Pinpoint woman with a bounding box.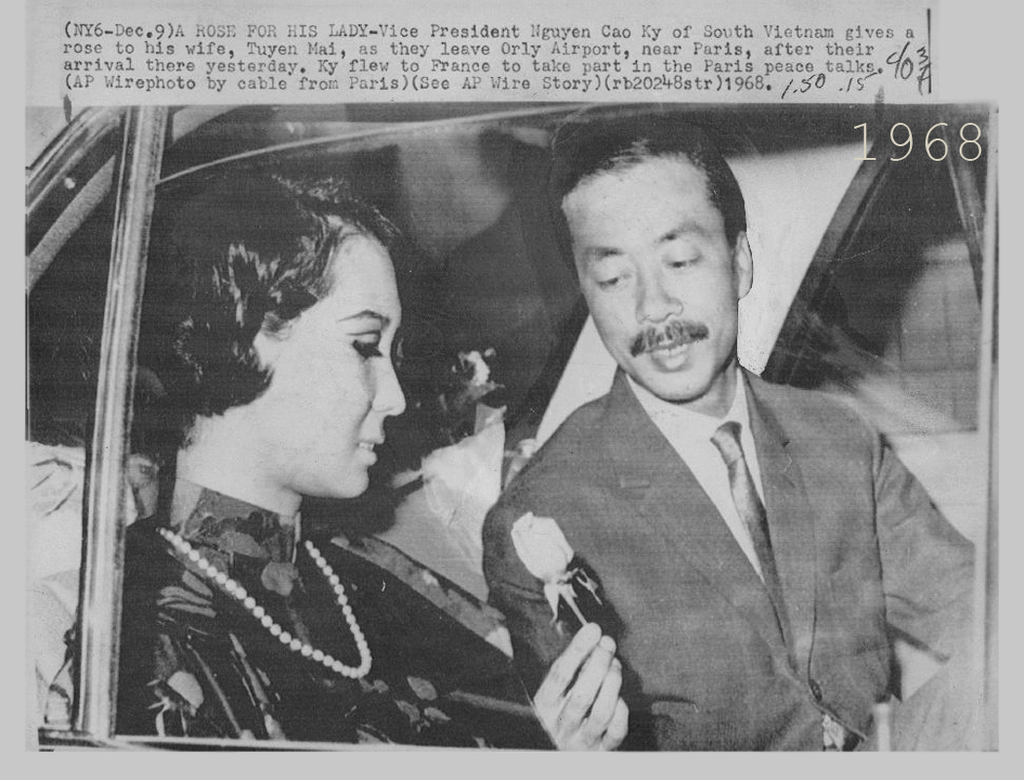
region(44, 156, 557, 748).
